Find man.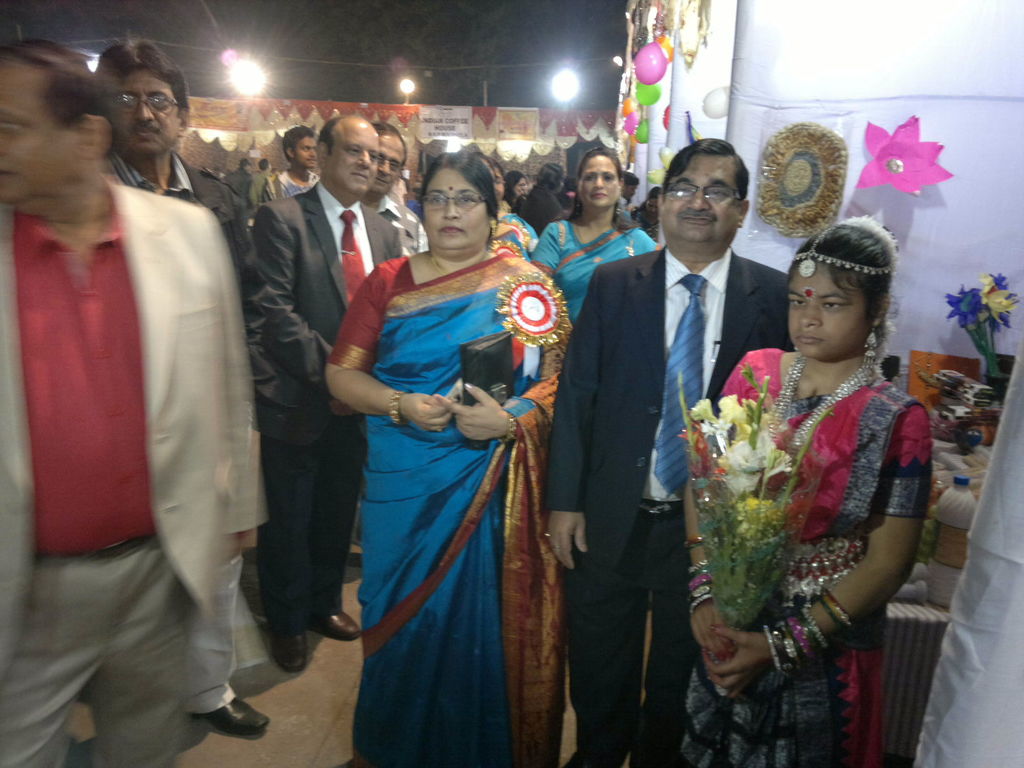
[363, 124, 427, 257].
